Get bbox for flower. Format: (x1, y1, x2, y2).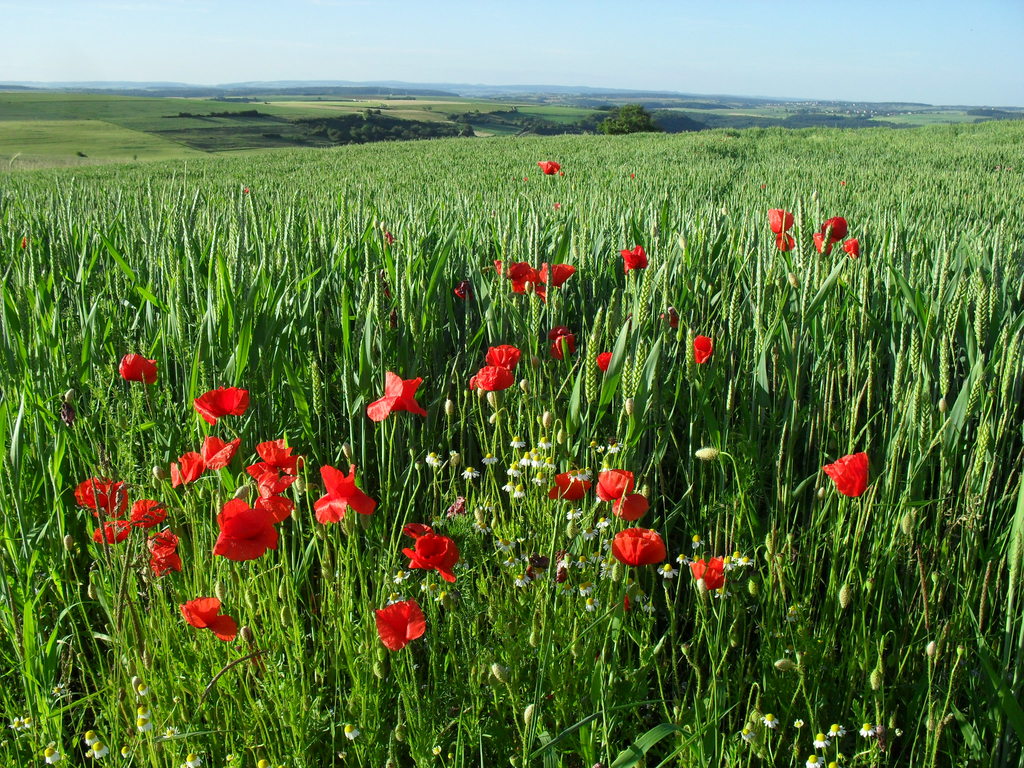
(598, 349, 613, 368).
